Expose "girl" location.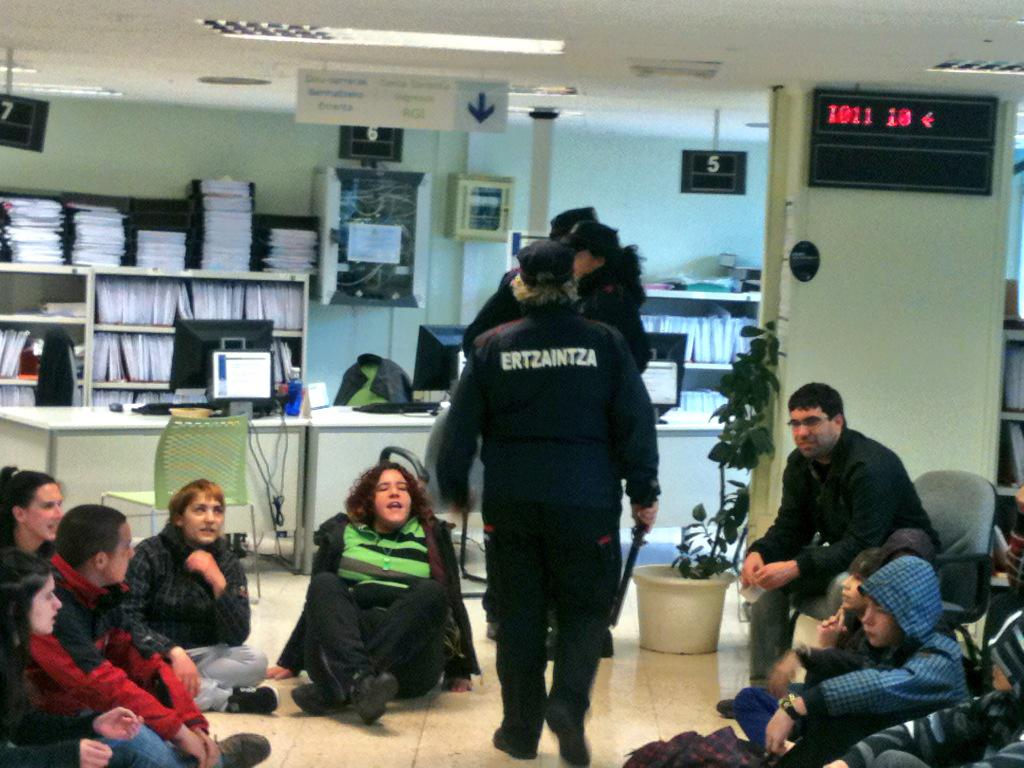
Exposed at box=[0, 556, 268, 765].
